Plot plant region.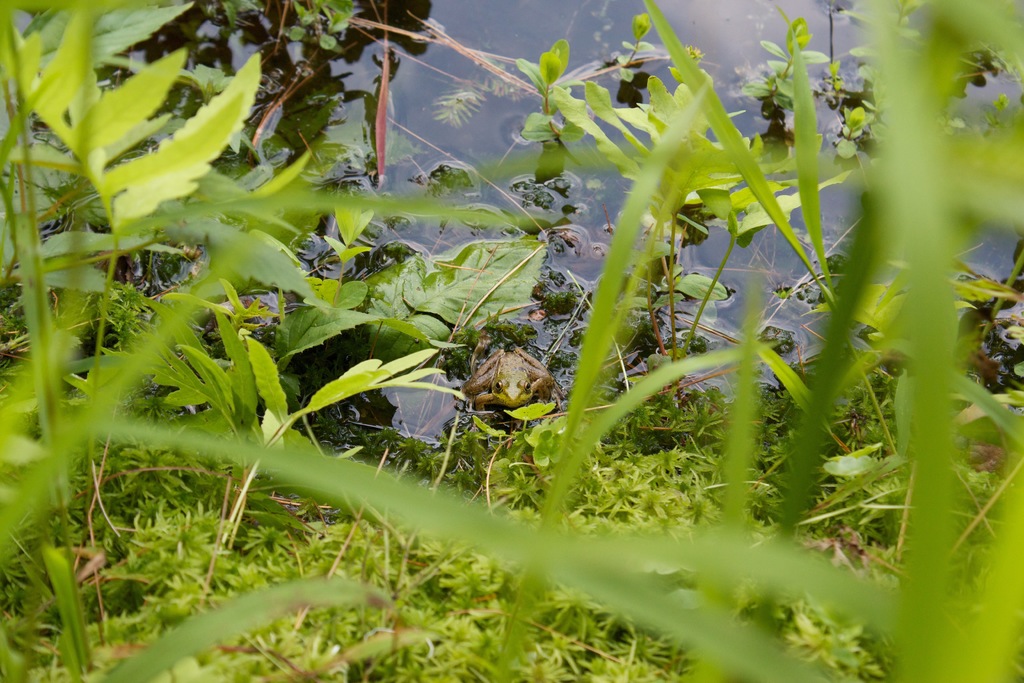
Plotted at locate(746, 15, 836, 113).
